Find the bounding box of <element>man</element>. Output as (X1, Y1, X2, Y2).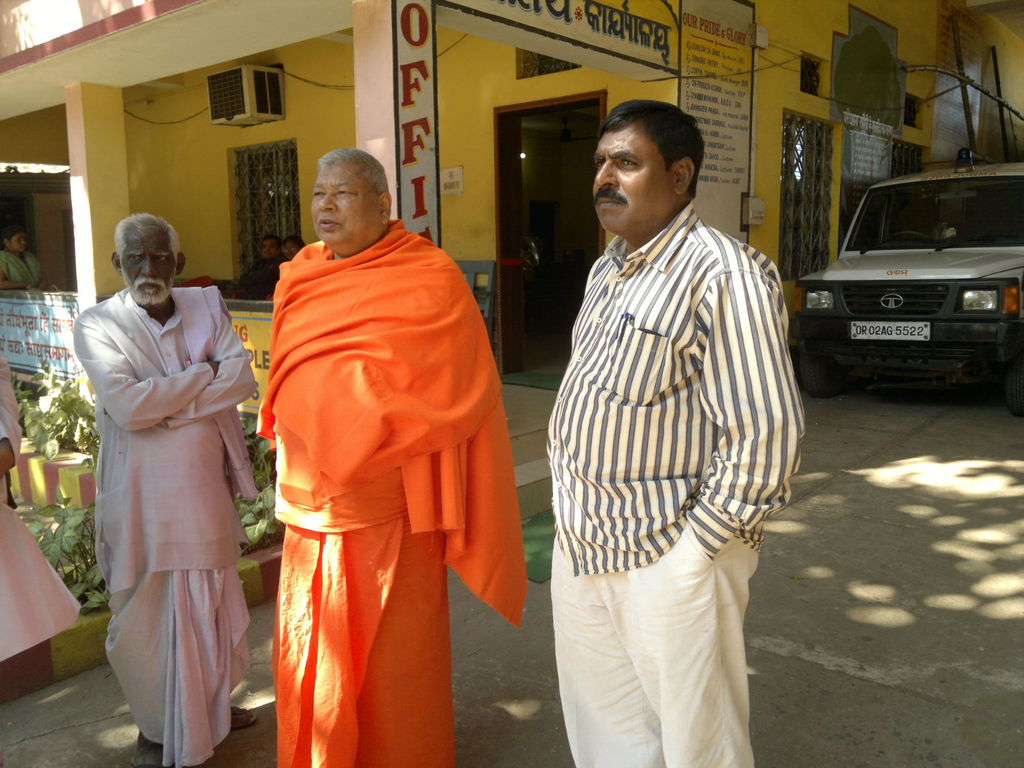
(72, 212, 257, 767).
